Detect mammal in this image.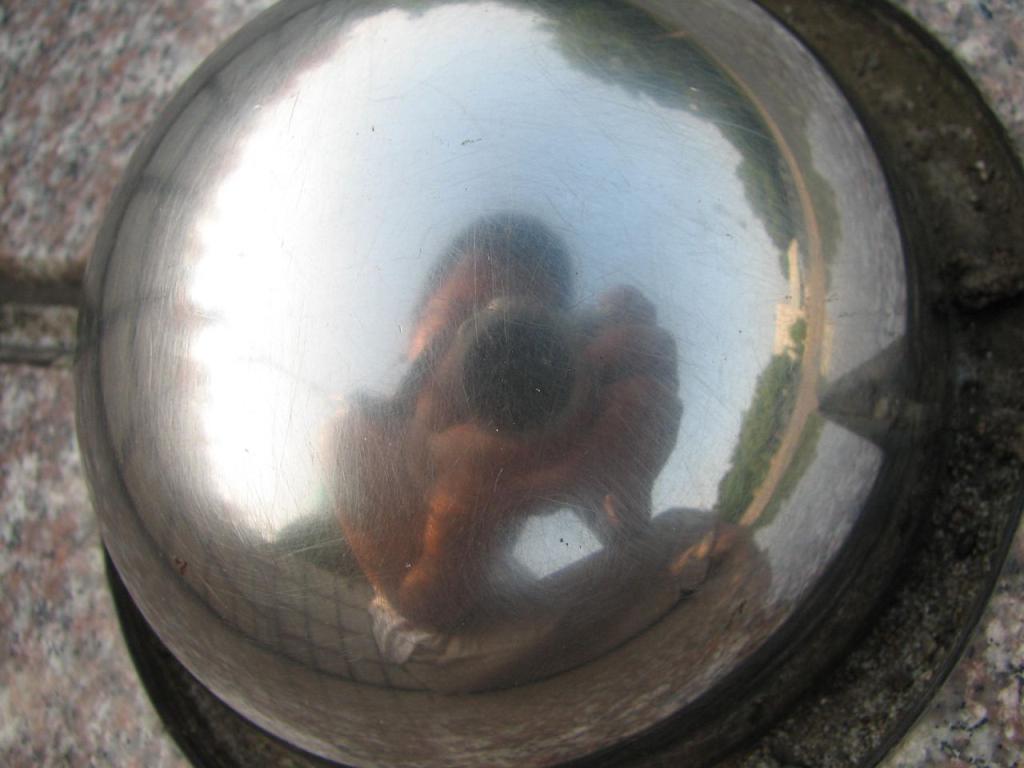
Detection: detection(273, 200, 681, 626).
